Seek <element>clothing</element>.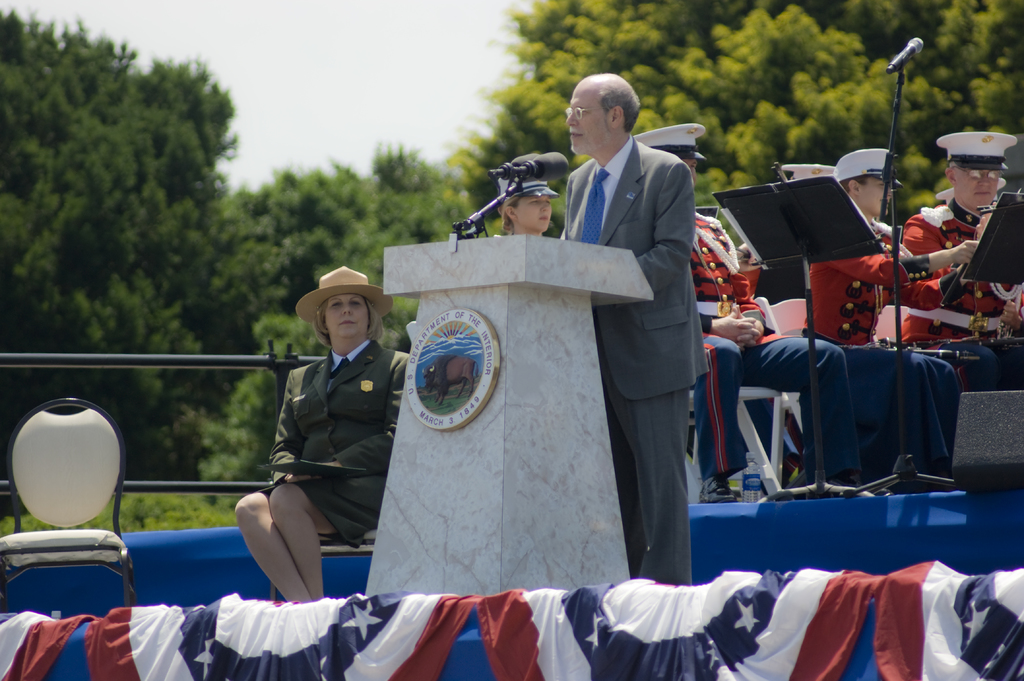
(left=812, top=227, right=948, bottom=467).
